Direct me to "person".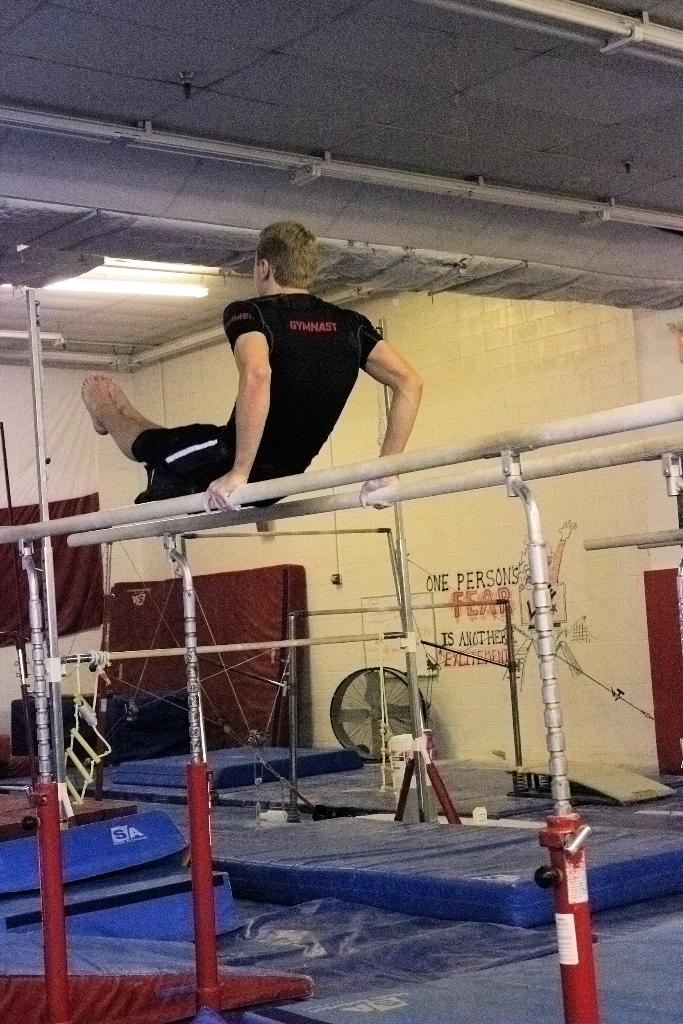
Direction: {"x1": 80, "y1": 220, "x2": 420, "y2": 513}.
